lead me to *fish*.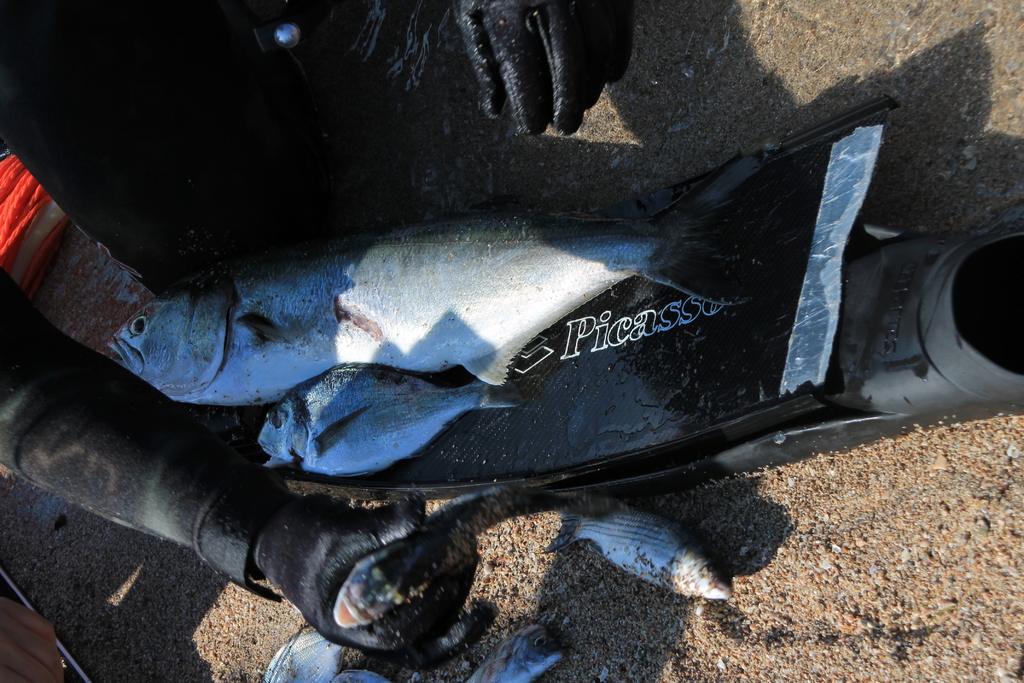
Lead to locate(262, 626, 342, 682).
